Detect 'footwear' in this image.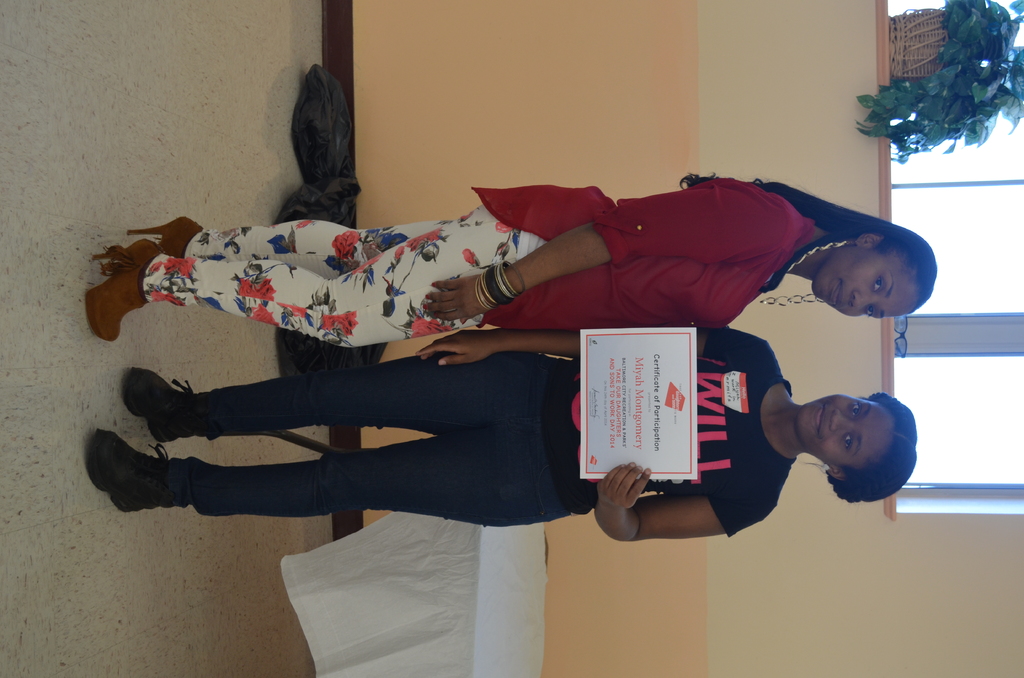
Detection: (x1=118, y1=367, x2=207, y2=444).
